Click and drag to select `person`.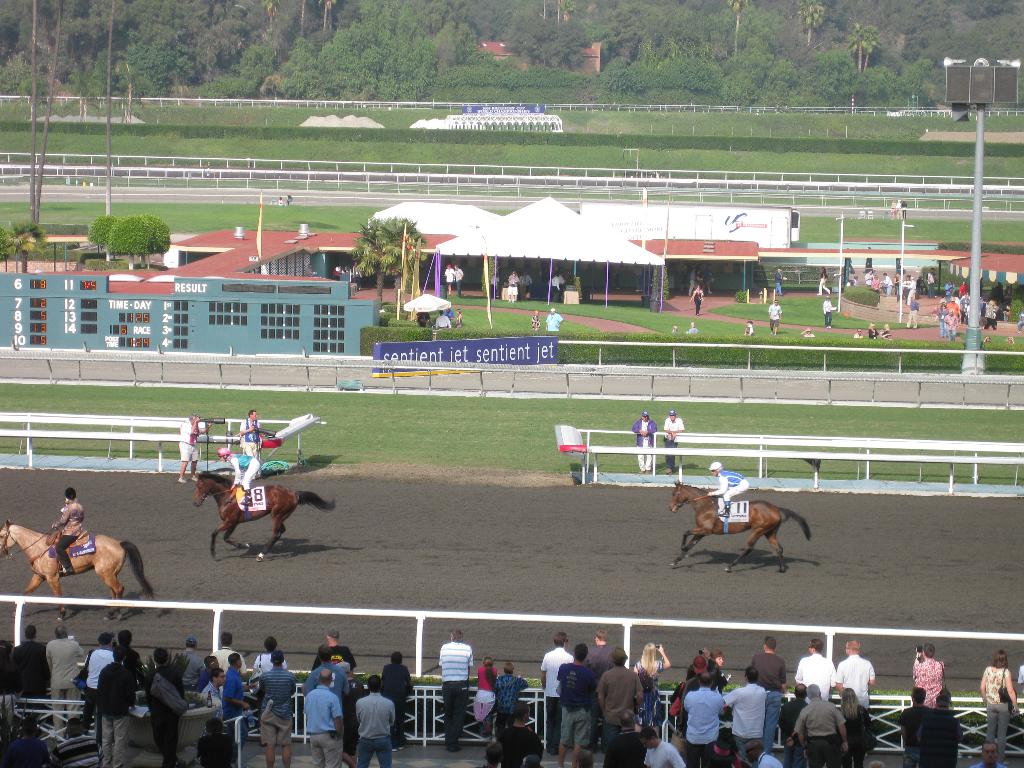
Selection: {"x1": 12, "y1": 623, "x2": 51, "y2": 704}.
